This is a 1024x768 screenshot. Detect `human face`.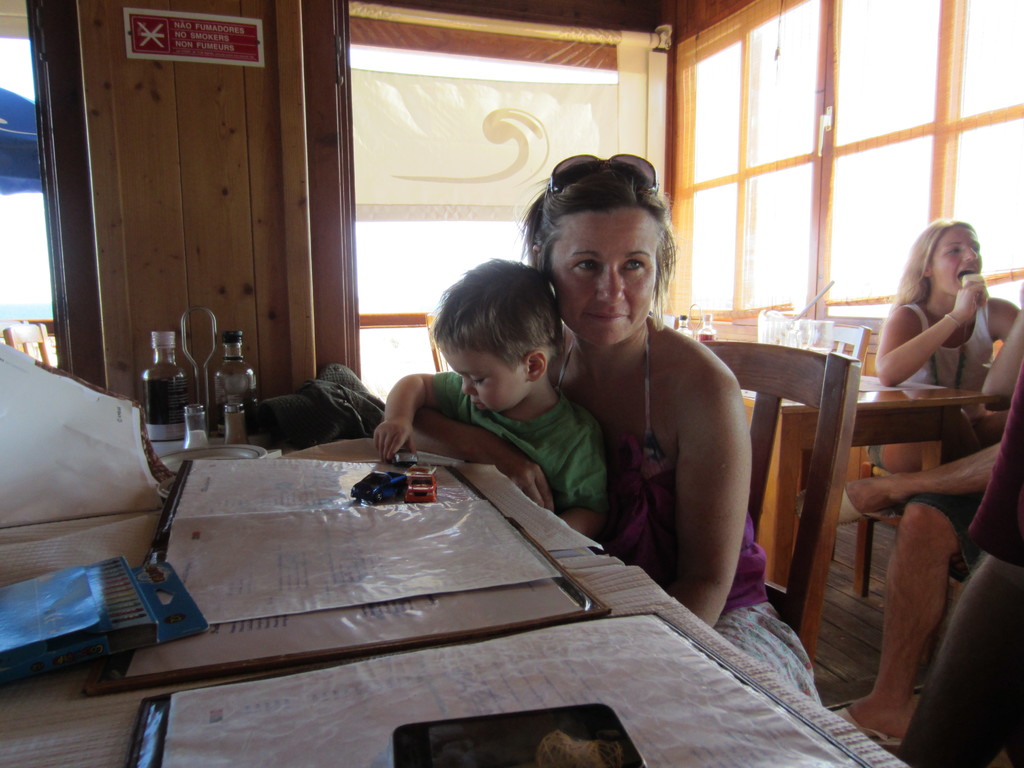
rect(933, 228, 980, 294).
